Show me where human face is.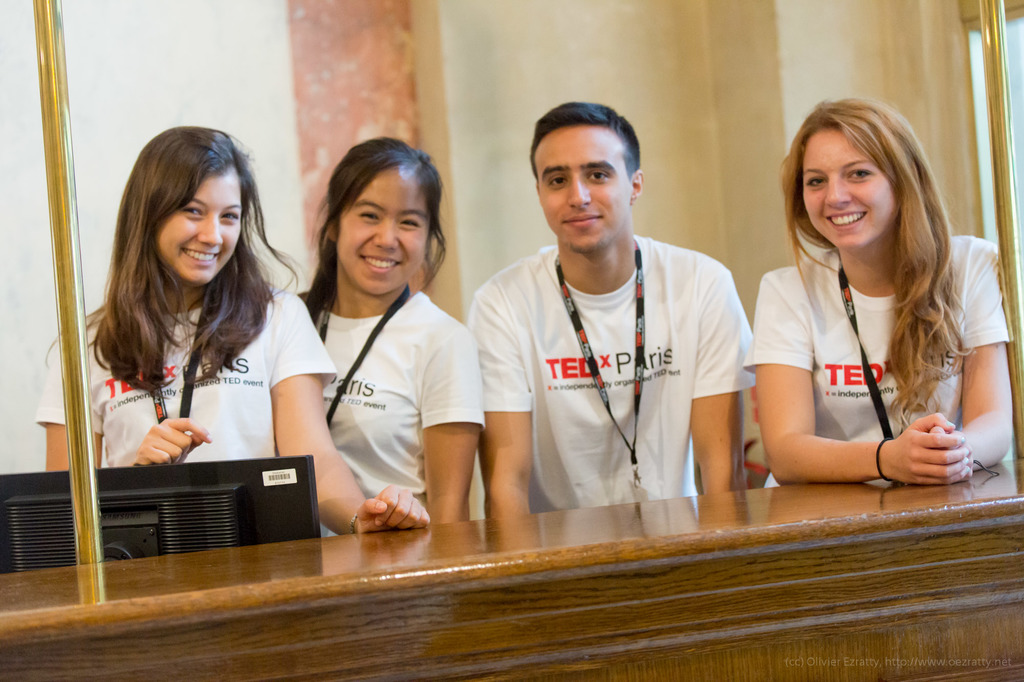
human face is at [left=154, top=171, right=239, bottom=283].
